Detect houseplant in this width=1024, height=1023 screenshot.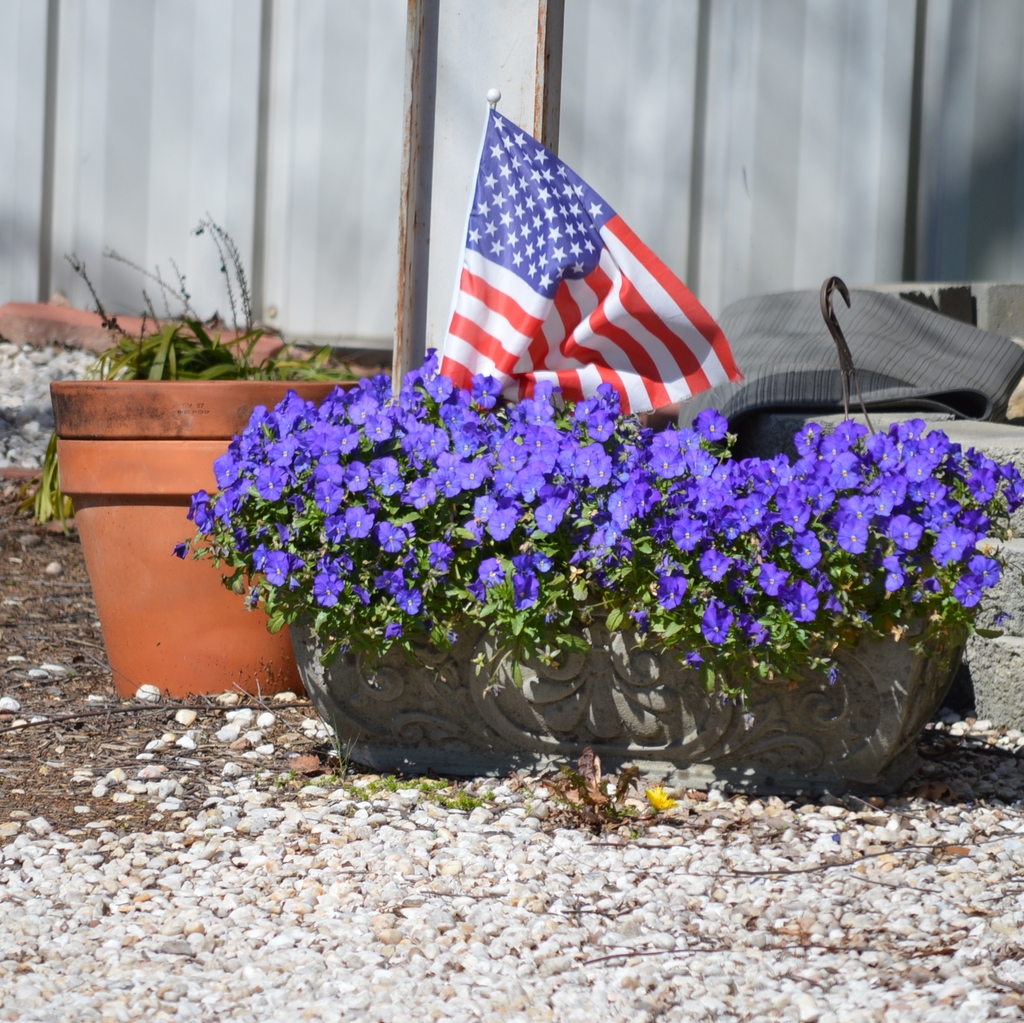
Detection: 34:216:376:719.
